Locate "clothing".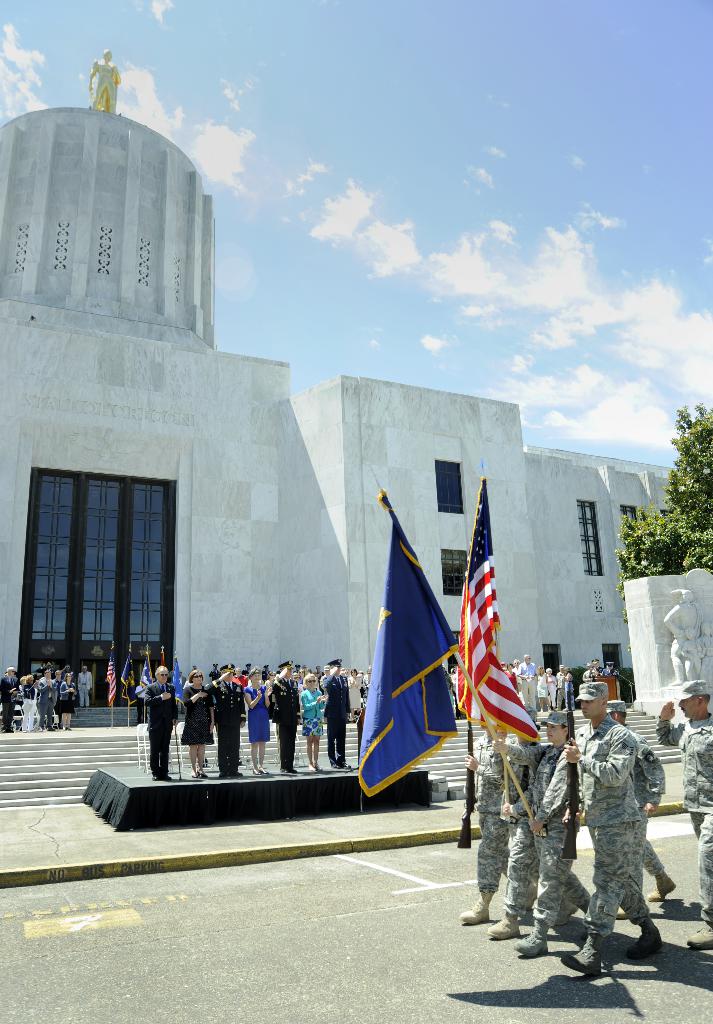
Bounding box: (358,517,459,796).
